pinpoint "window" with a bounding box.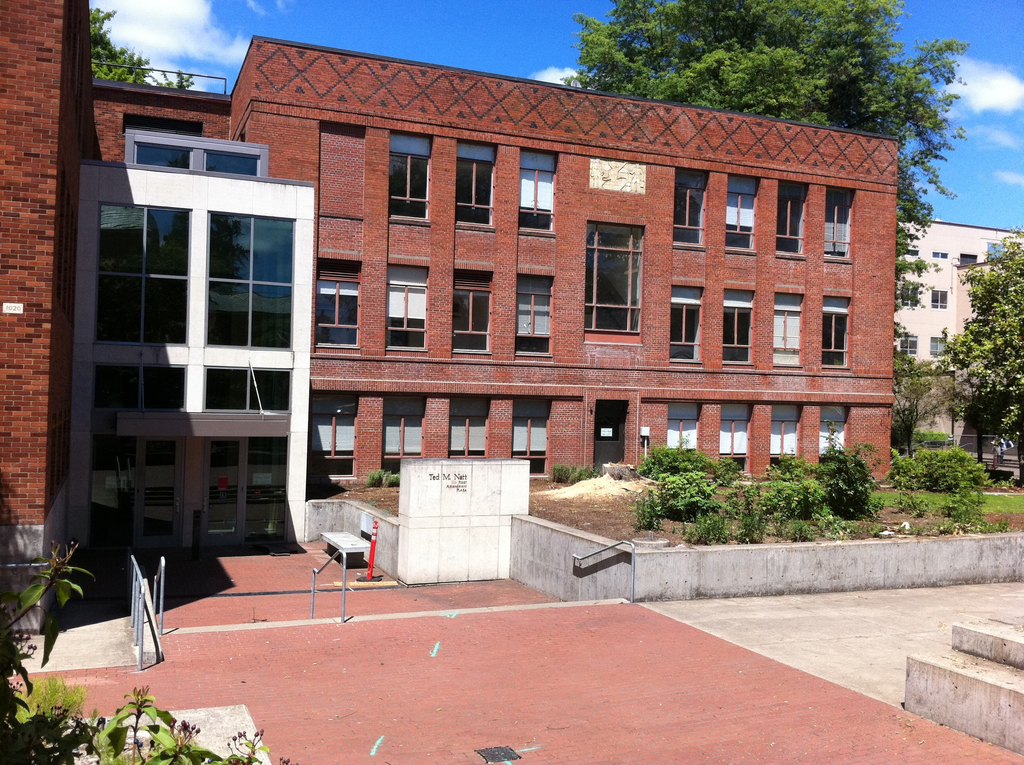
left=724, top=170, right=760, bottom=251.
